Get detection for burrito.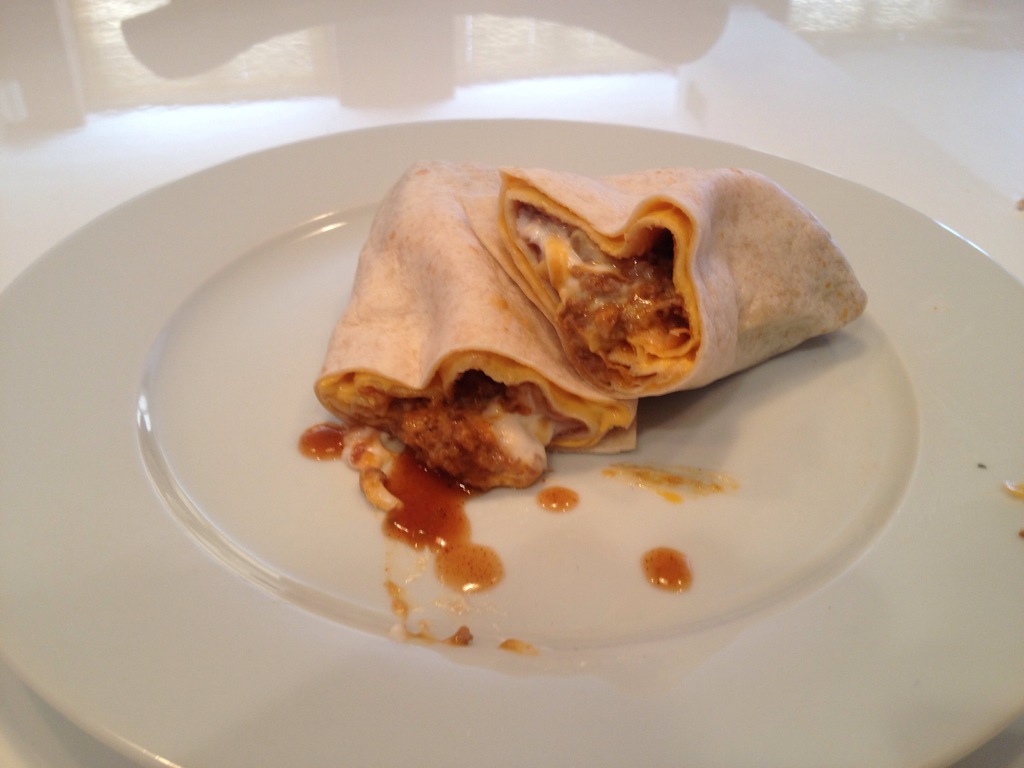
Detection: <bbox>460, 166, 868, 400</bbox>.
